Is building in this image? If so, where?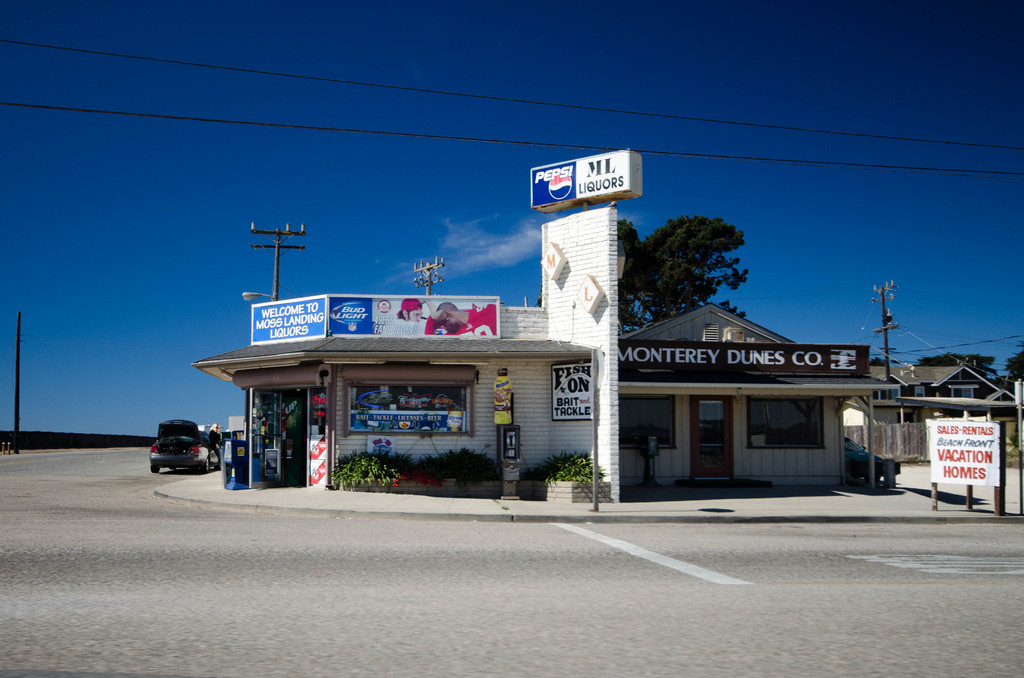
Yes, at <bbox>193, 151, 899, 504</bbox>.
